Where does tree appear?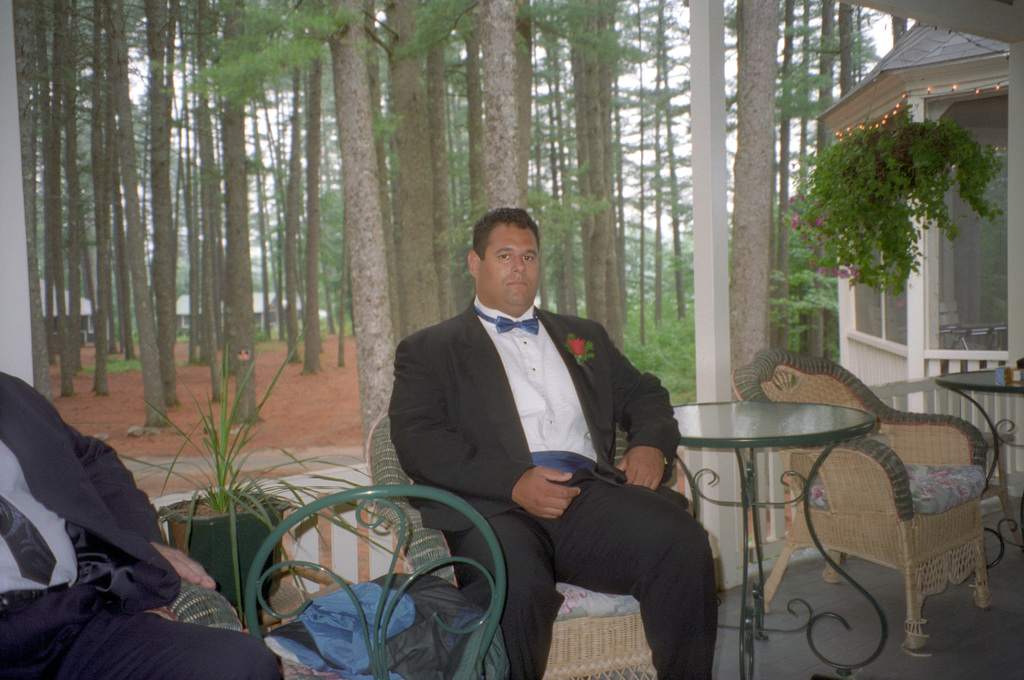
Appears at box=[530, 0, 1021, 454].
